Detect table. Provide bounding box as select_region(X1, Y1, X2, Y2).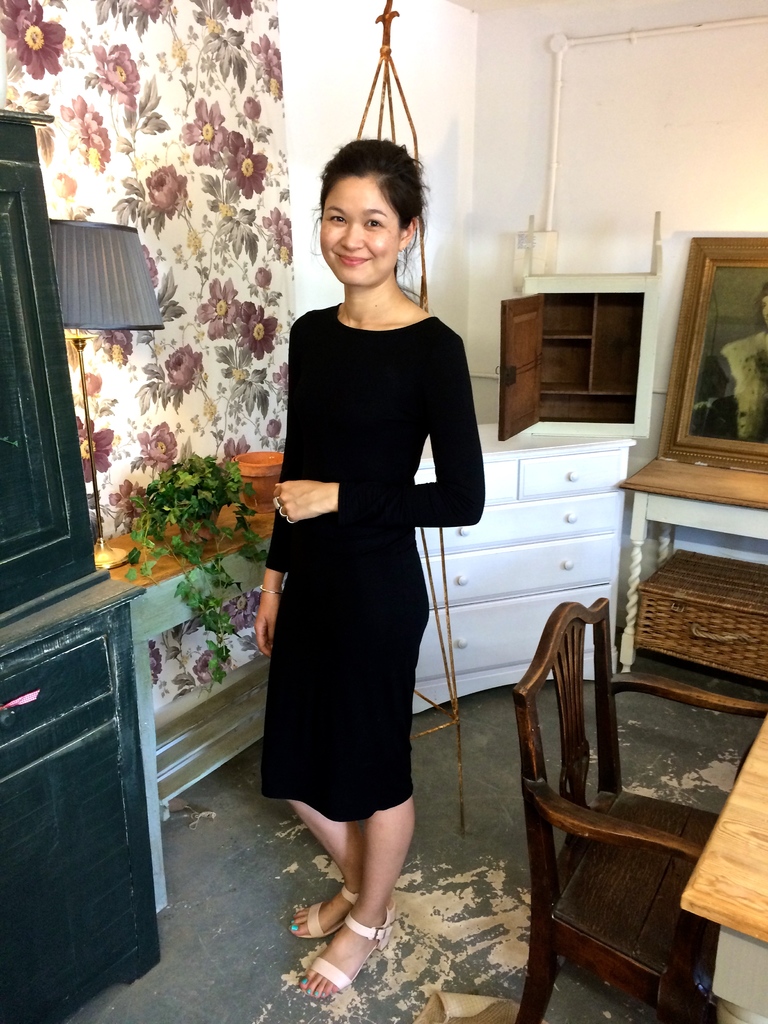
select_region(684, 710, 767, 1017).
